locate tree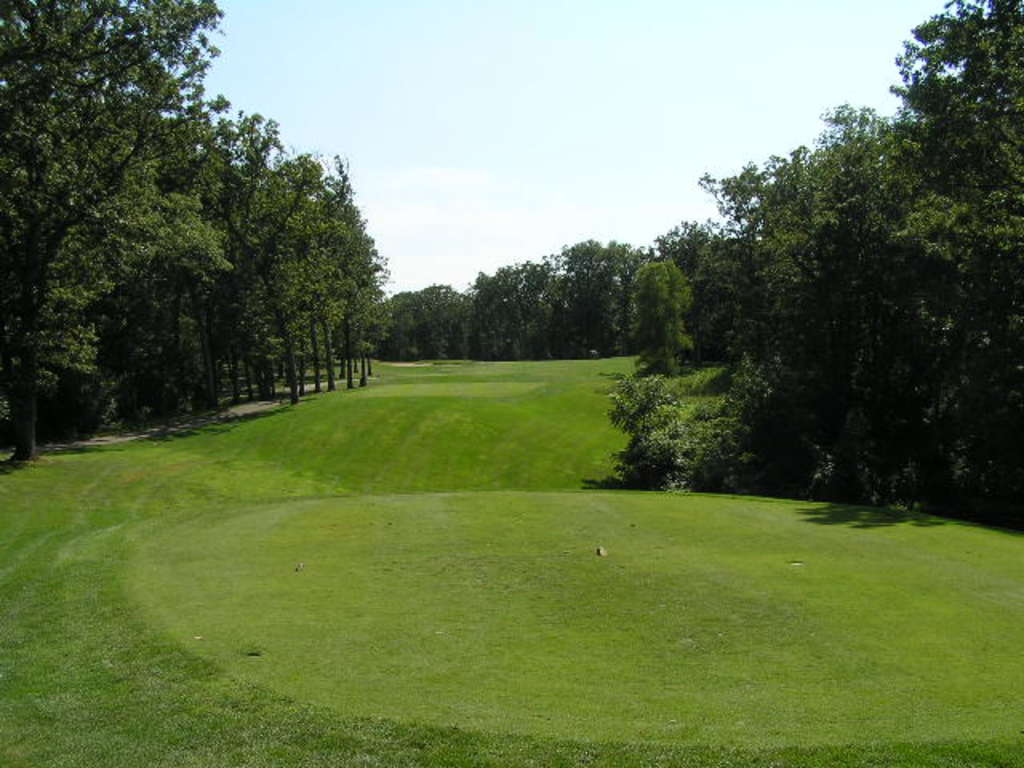
3, 2, 389, 459
